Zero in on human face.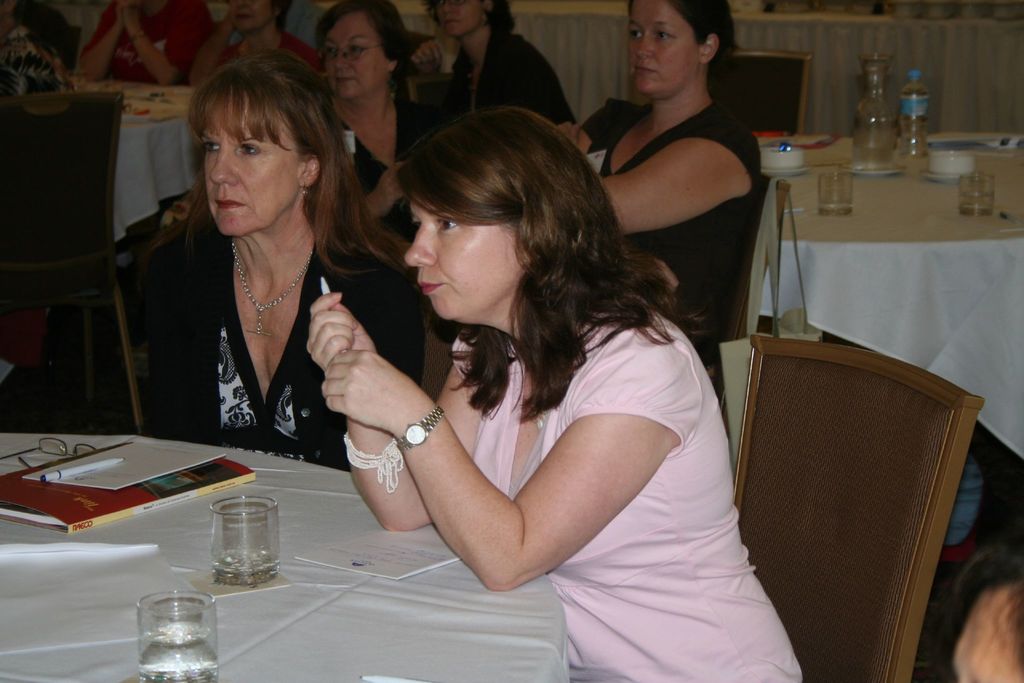
Zeroed in: x1=230 y1=0 x2=273 y2=31.
